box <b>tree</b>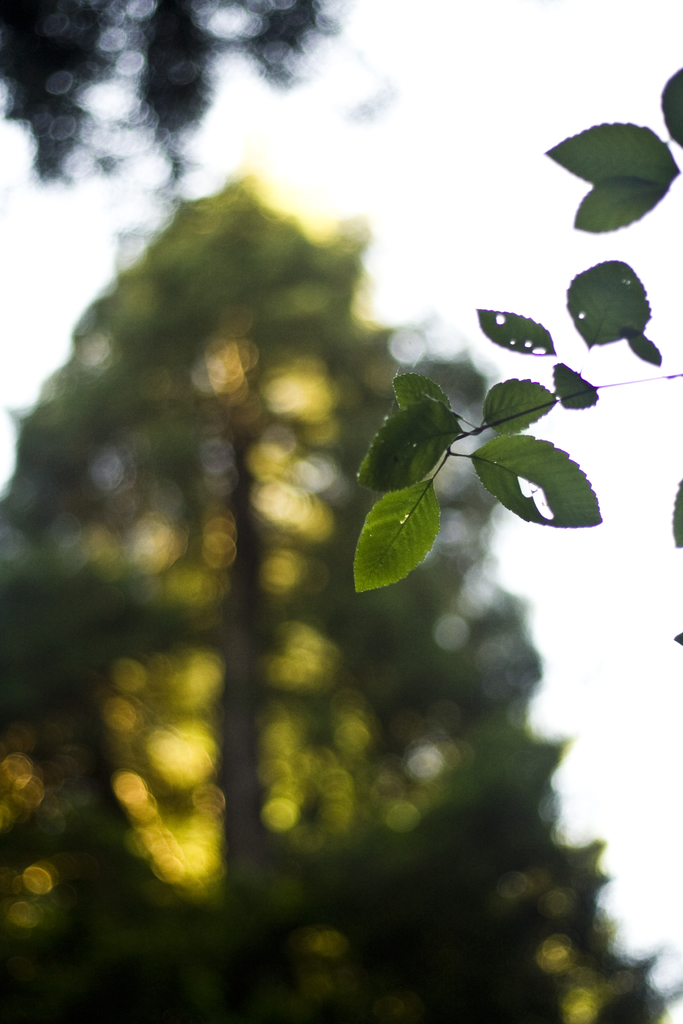
(0, 175, 670, 1022)
